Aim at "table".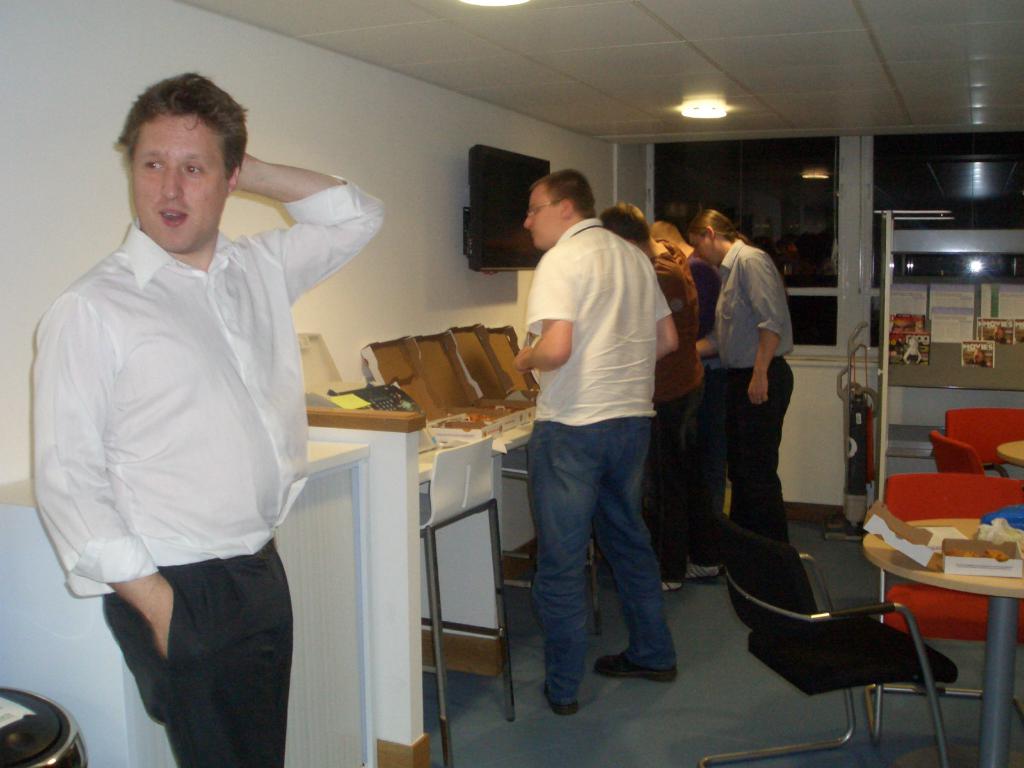
Aimed at (left=999, top=441, right=1023, bottom=460).
